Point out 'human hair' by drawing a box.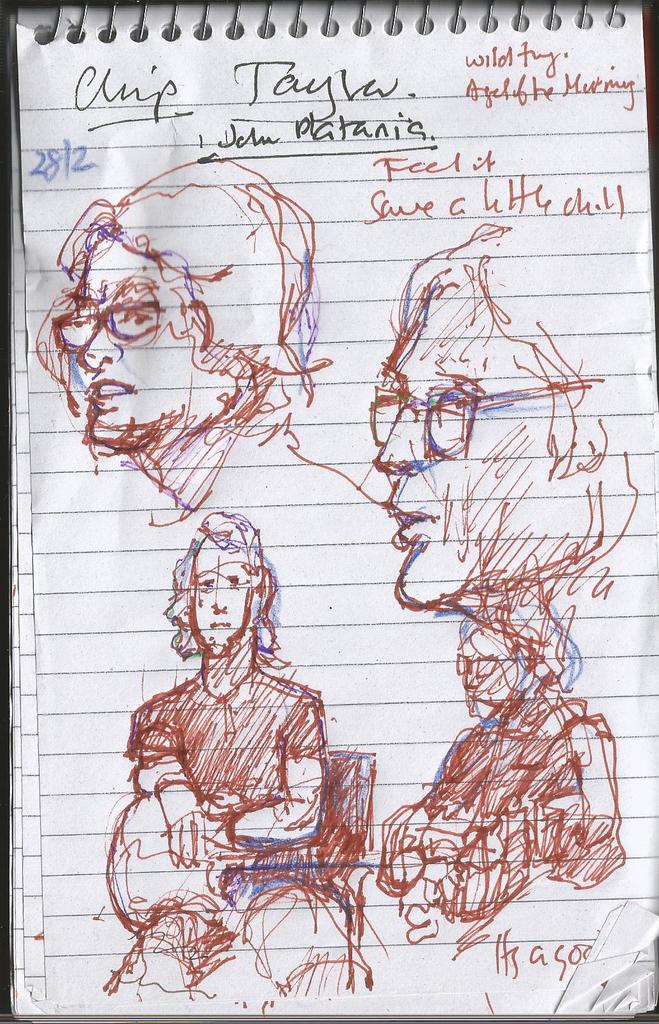
x1=167, y1=513, x2=274, y2=659.
